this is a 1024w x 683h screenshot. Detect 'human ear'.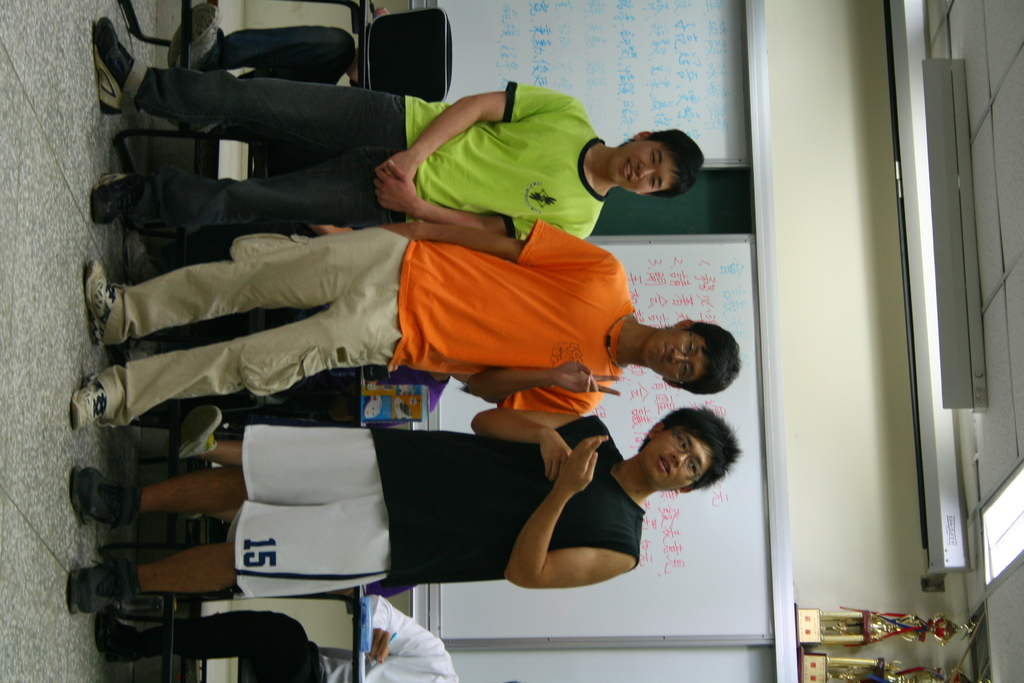
locate(675, 488, 692, 495).
